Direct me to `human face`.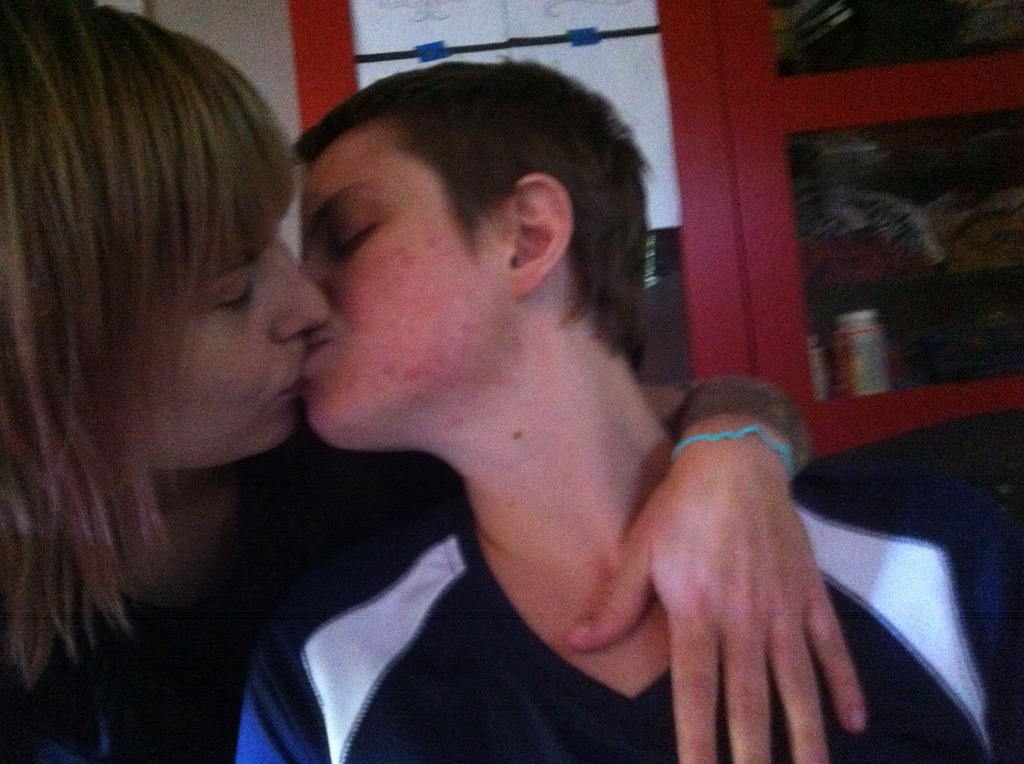
Direction: pyautogui.locateOnScreen(296, 124, 499, 448).
